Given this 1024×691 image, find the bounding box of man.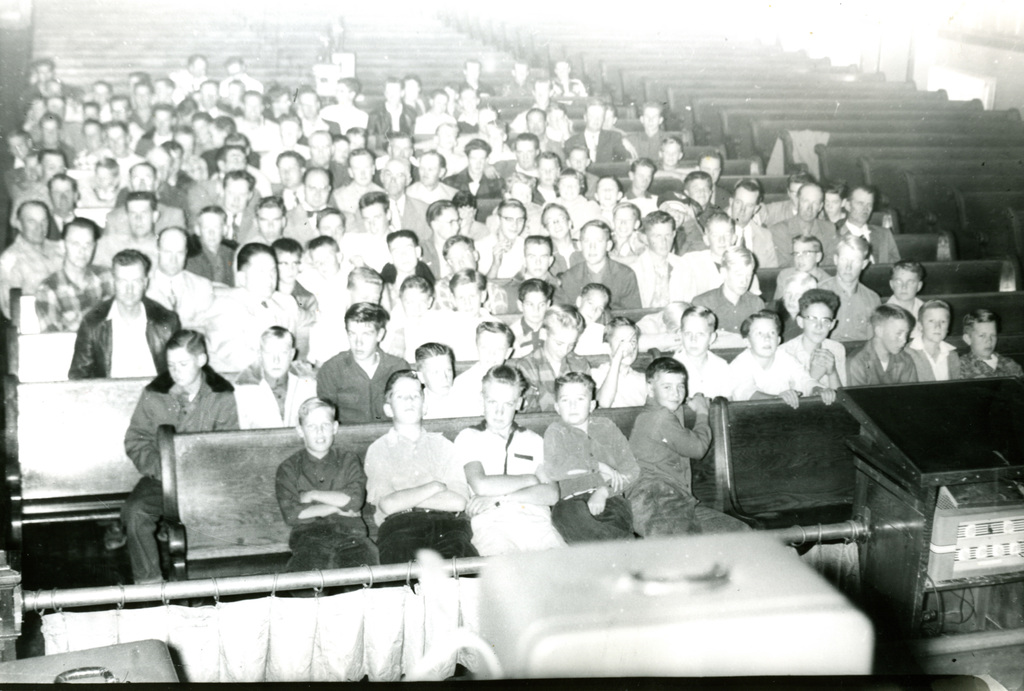
256:403:358:587.
